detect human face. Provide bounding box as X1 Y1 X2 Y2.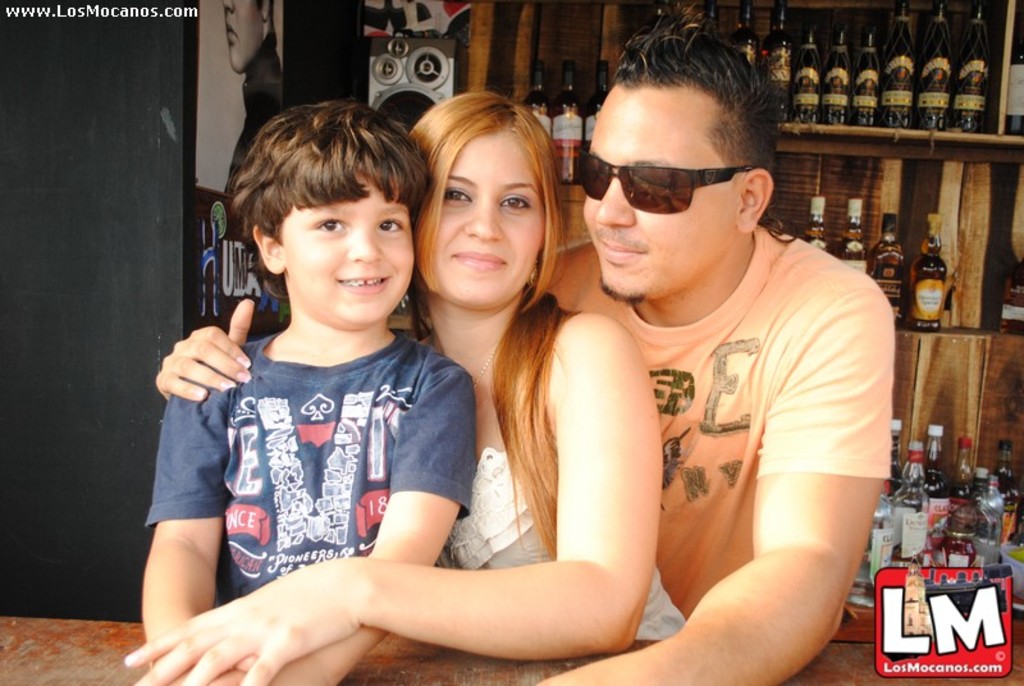
576 87 744 303.
